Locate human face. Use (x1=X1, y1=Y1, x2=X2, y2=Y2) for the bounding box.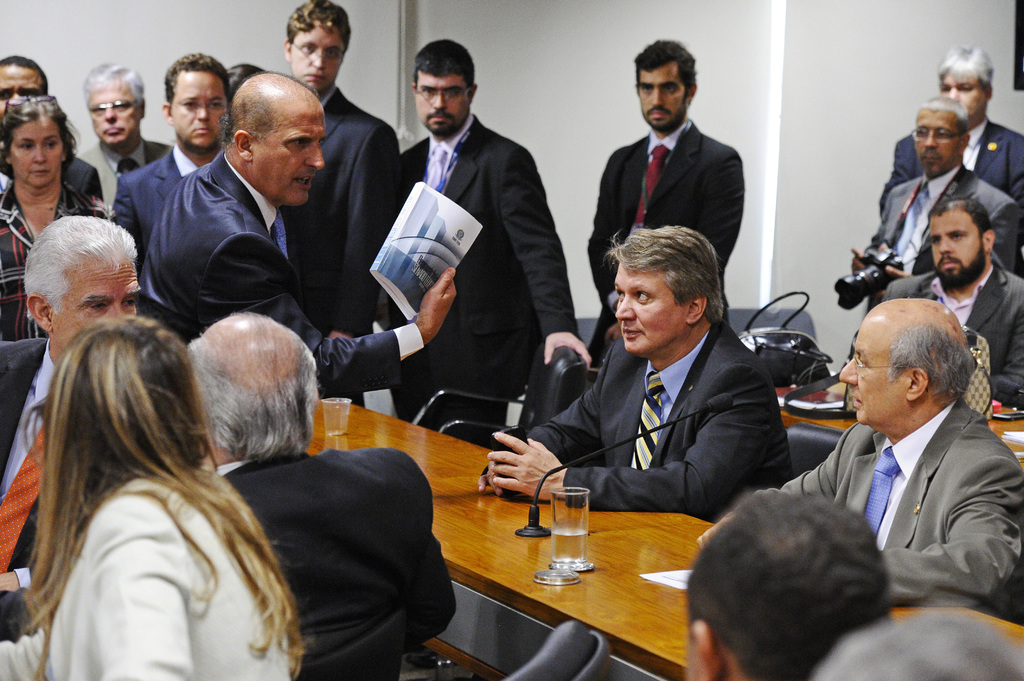
(x1=414, y1=77, x2=468, y2=135).
